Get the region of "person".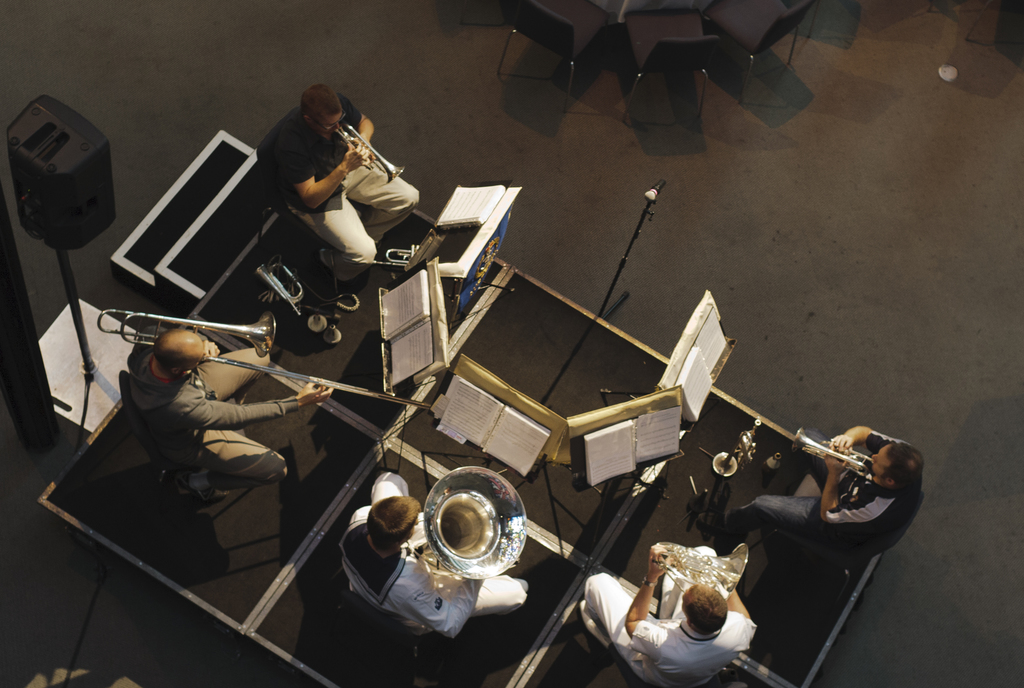
{"x1": 273, "y1": 88, "x2": 419, "y2": 285}.
